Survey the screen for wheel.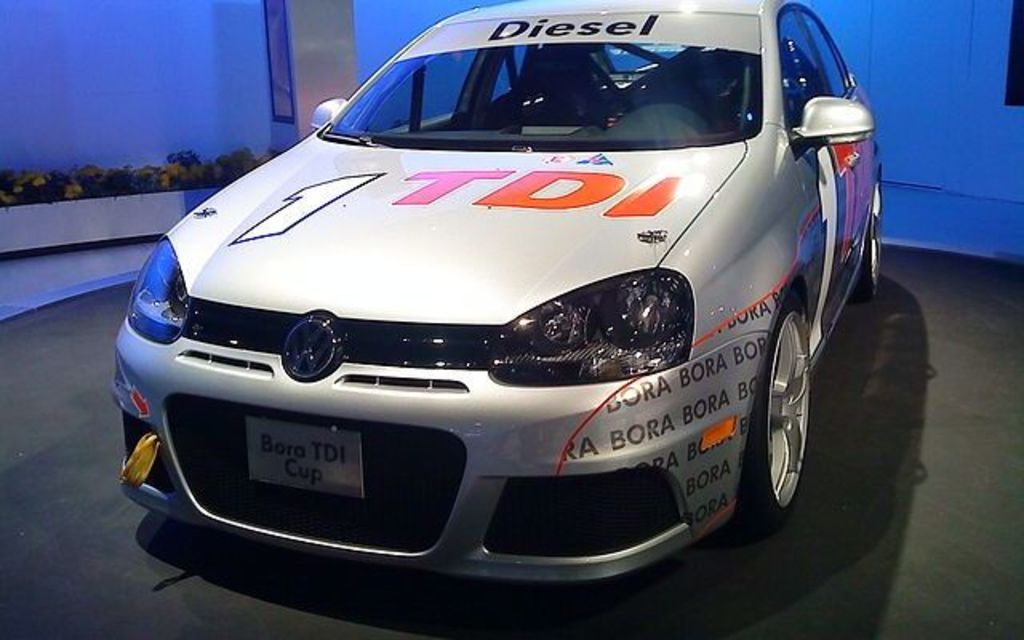
Survey found: BBox(864, 174, 883, 286).
